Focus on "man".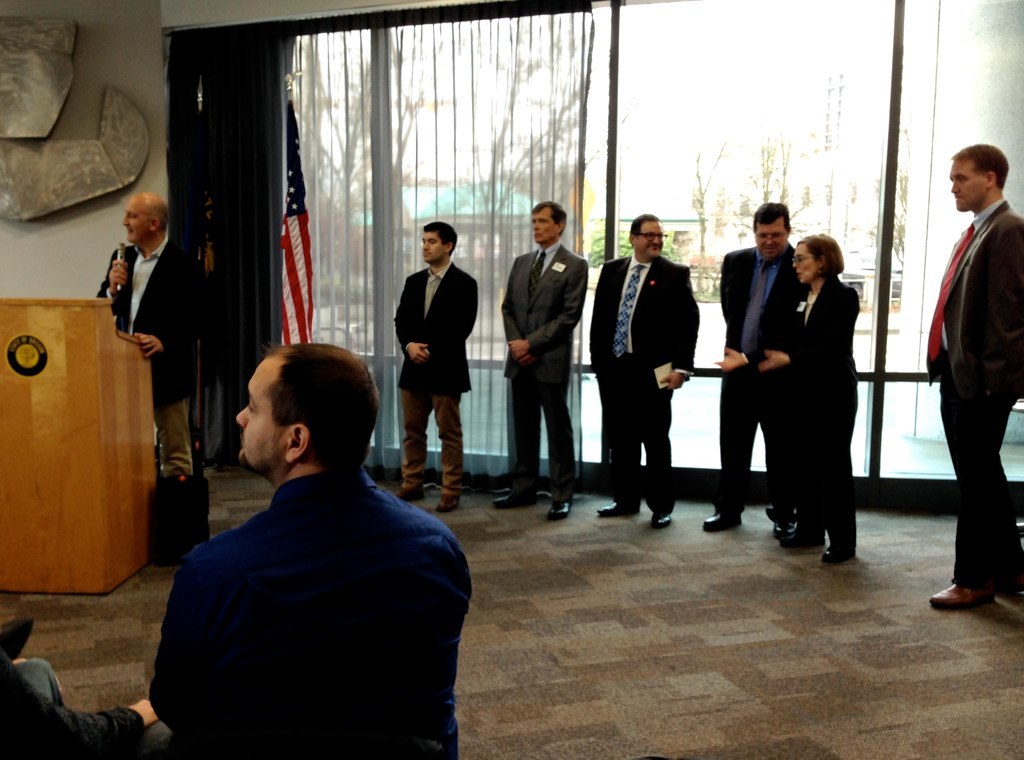
Focused at 90/187/202/483.
